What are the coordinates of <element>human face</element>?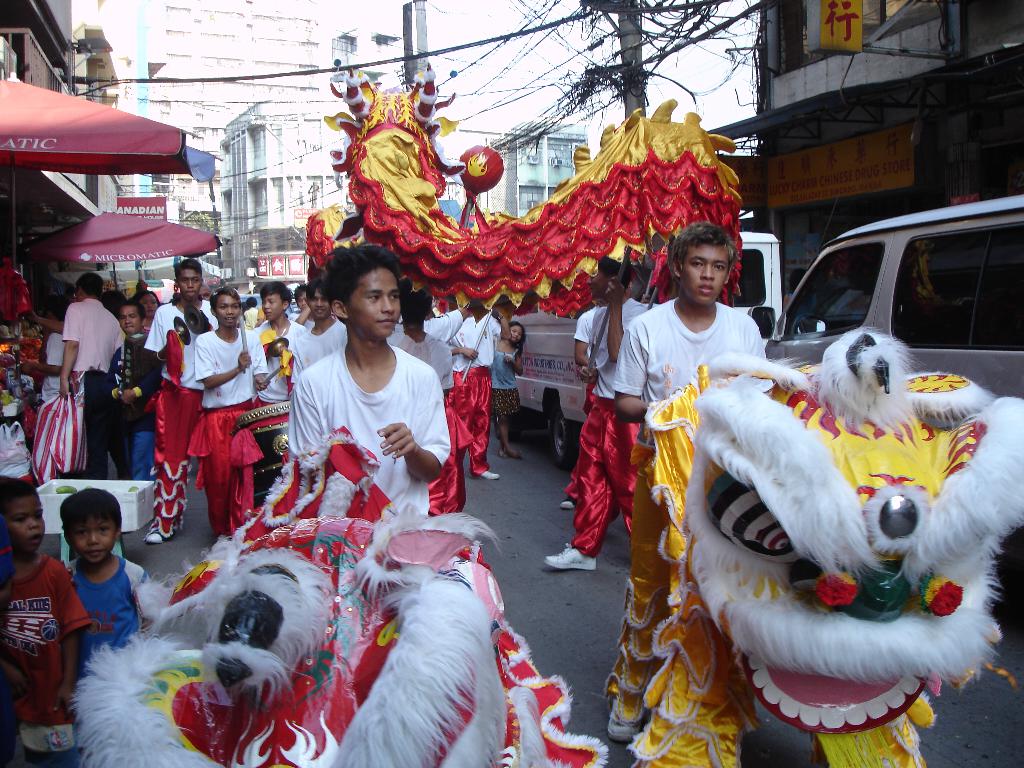
<box>305,289,329,318</box>.
